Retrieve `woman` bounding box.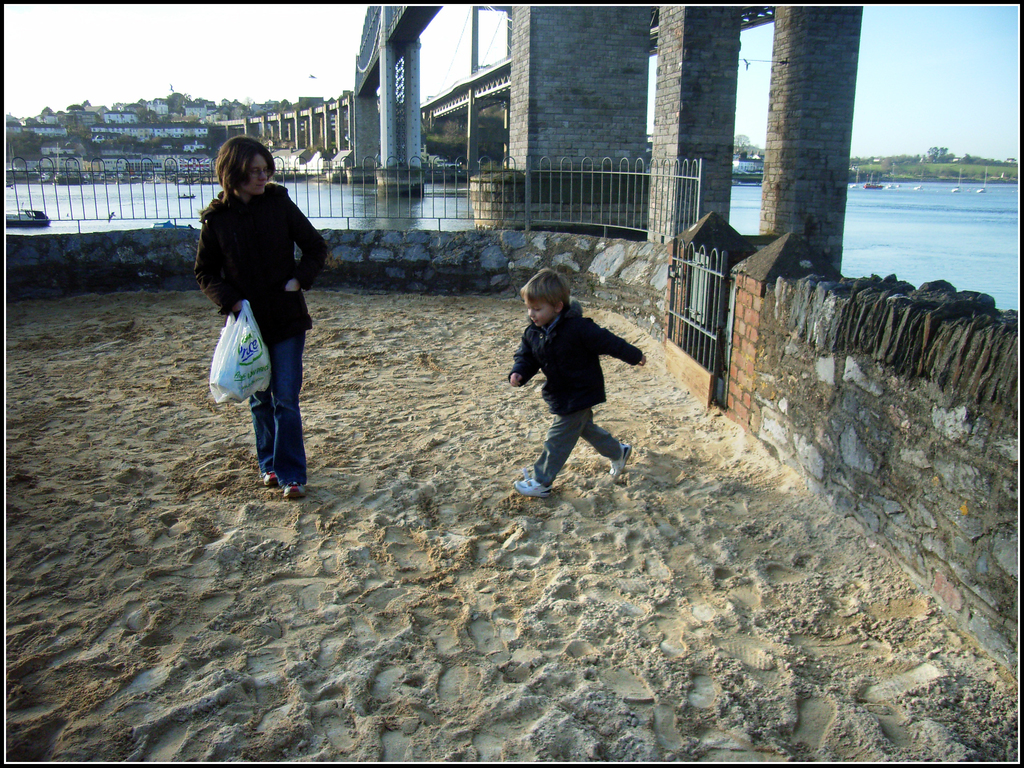
Bounding box: l=196, t=133, r=328, b=495.
